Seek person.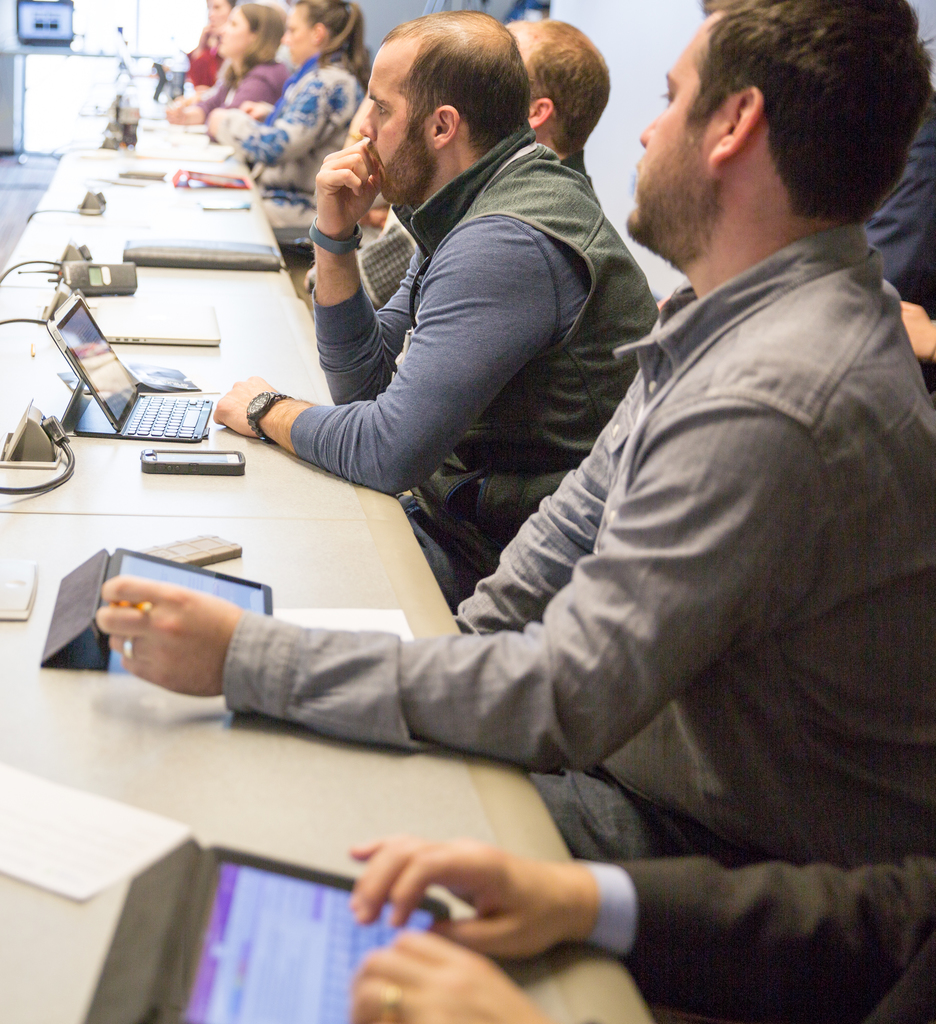
90/0/935/862.
